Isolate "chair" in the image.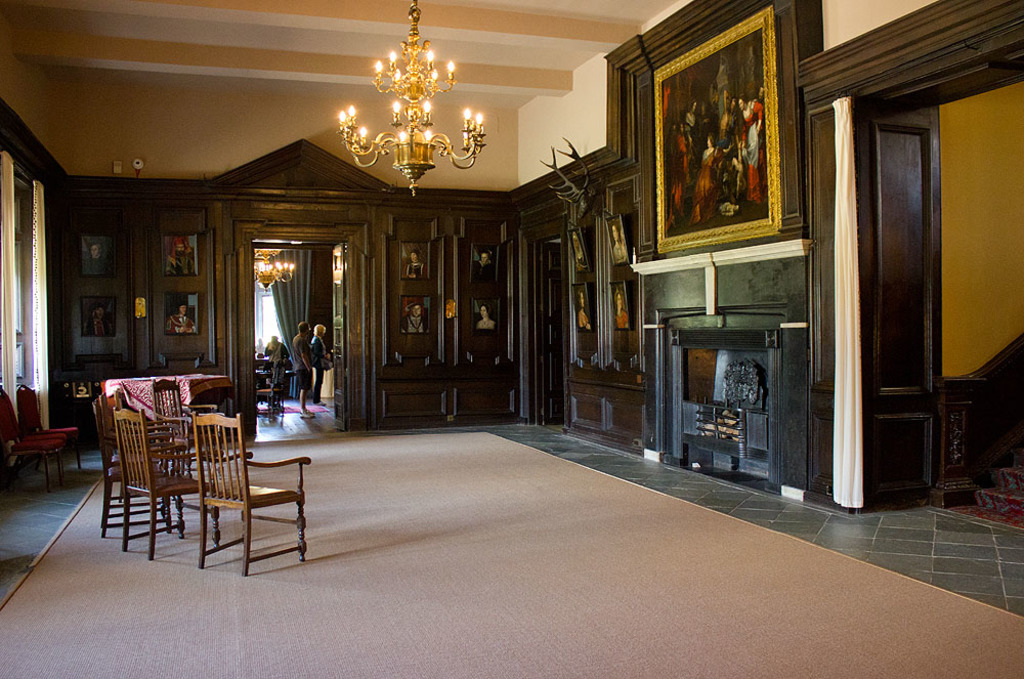
Isolated region: pyautogui.locateOnScreen(142, 372, 208, 496).
